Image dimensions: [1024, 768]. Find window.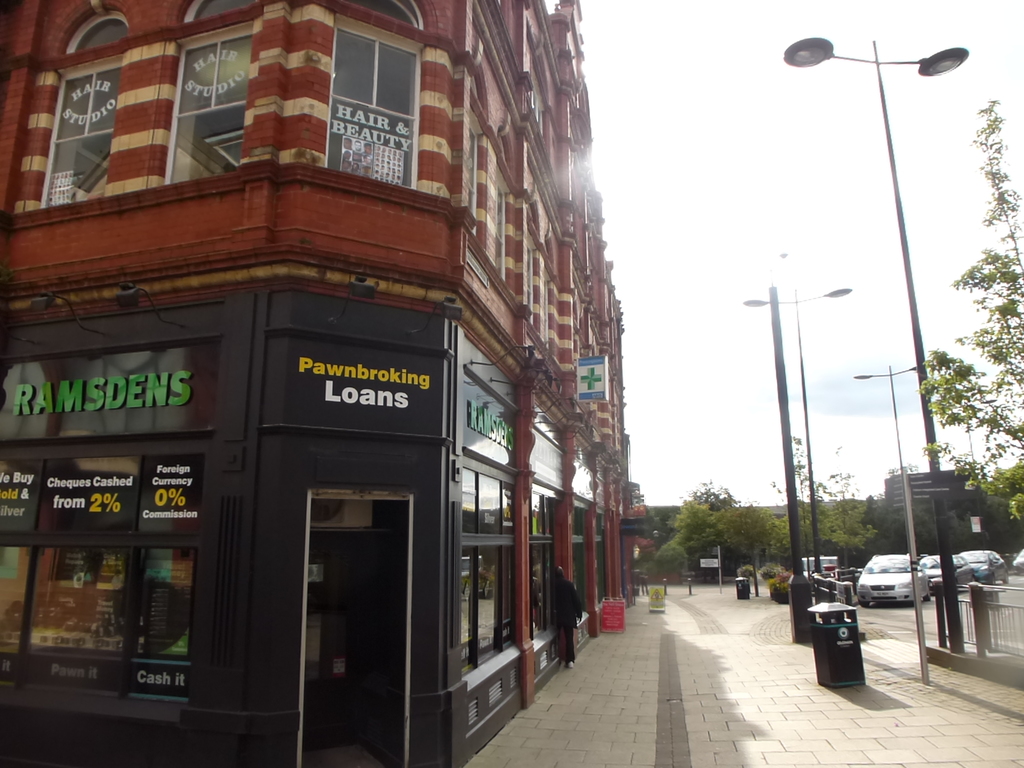
crop(456, 447, 516, 648).
